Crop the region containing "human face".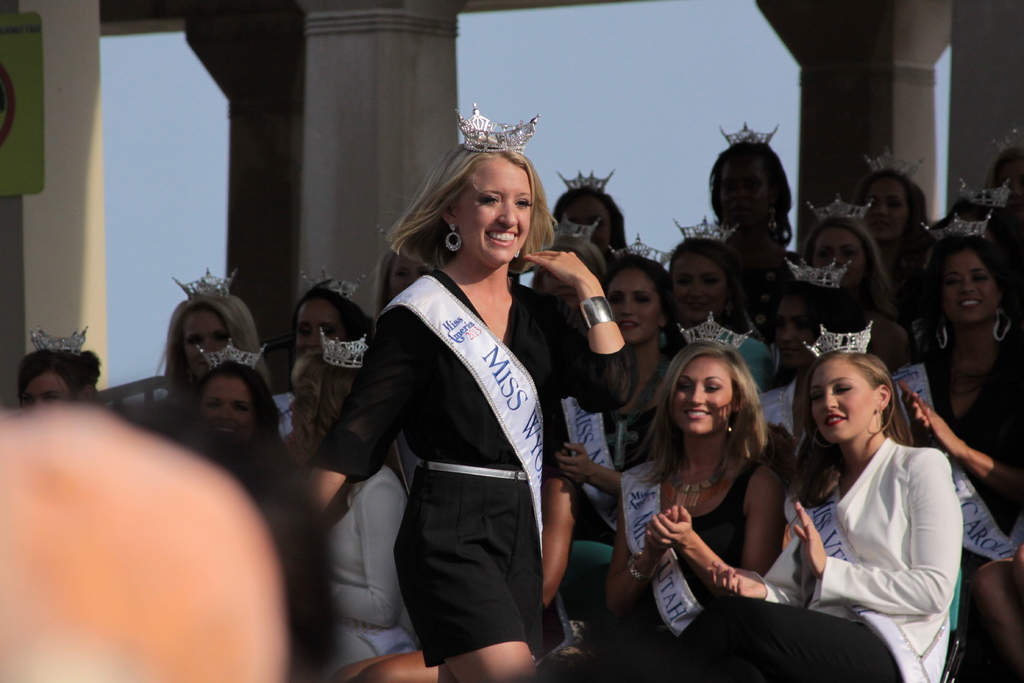
Crop region: (671, 356, 735, 438).
